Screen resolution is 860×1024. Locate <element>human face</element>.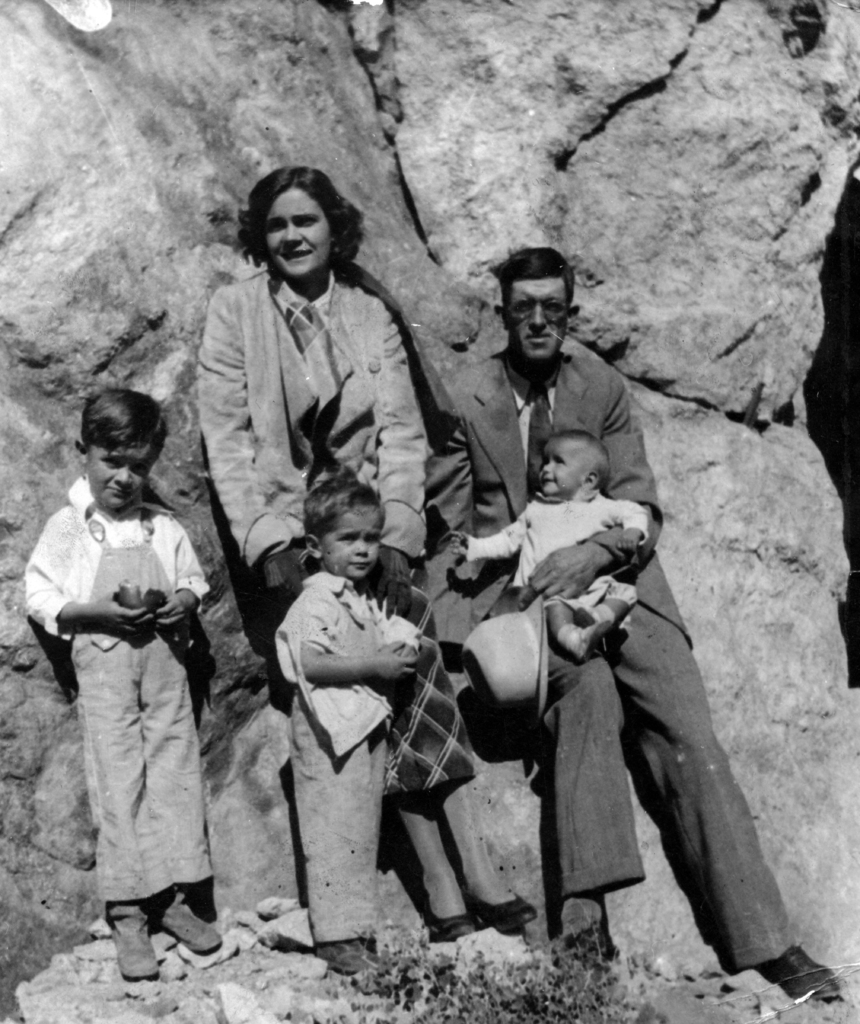
x1=538, y1=439, x2=580, y2=497.
